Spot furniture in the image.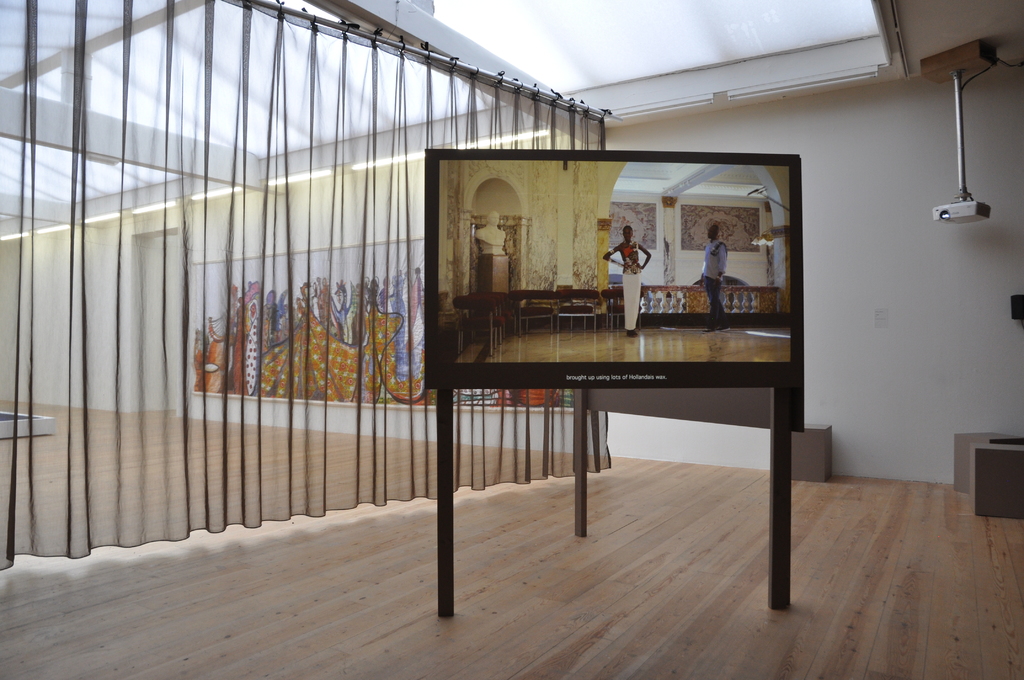
furniture found at region(971, 444, 1023, 515).
